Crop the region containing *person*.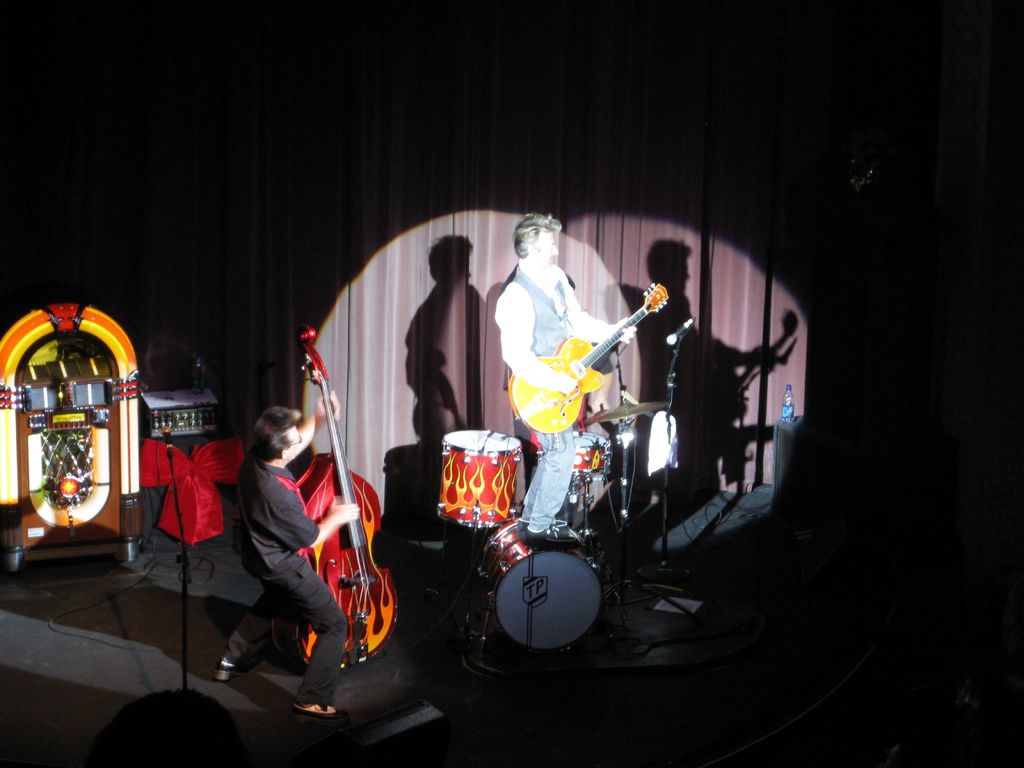
Crop region: <box>493,214,637,541</box>.
